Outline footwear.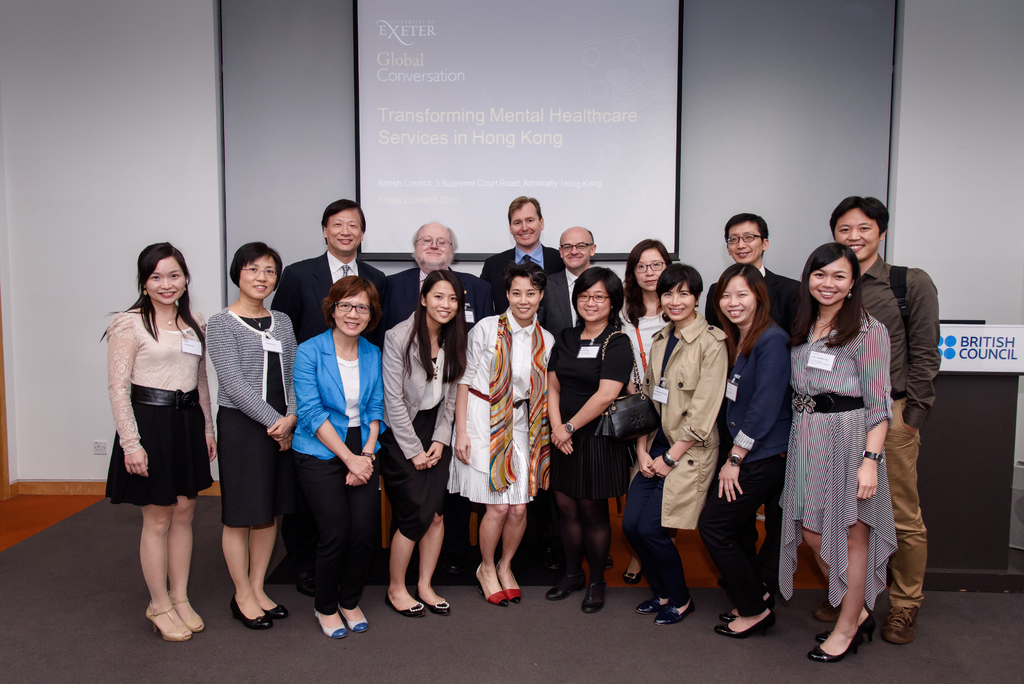
Outline: BBox(807, 628, 865, 656).
